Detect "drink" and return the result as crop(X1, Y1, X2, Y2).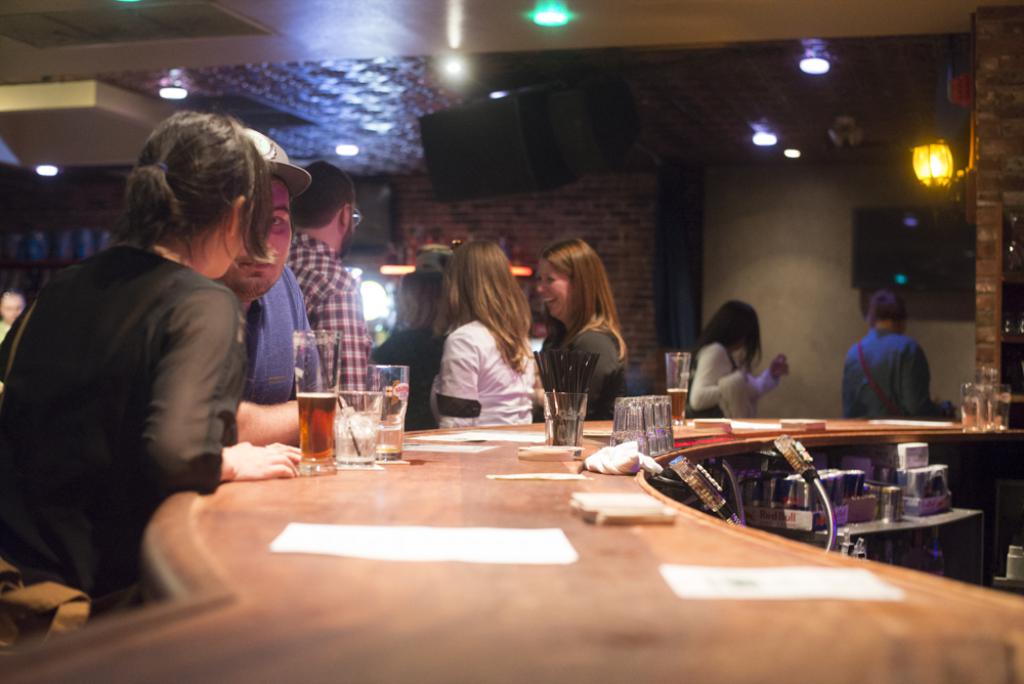
crop(959, 397, 978, 430).
